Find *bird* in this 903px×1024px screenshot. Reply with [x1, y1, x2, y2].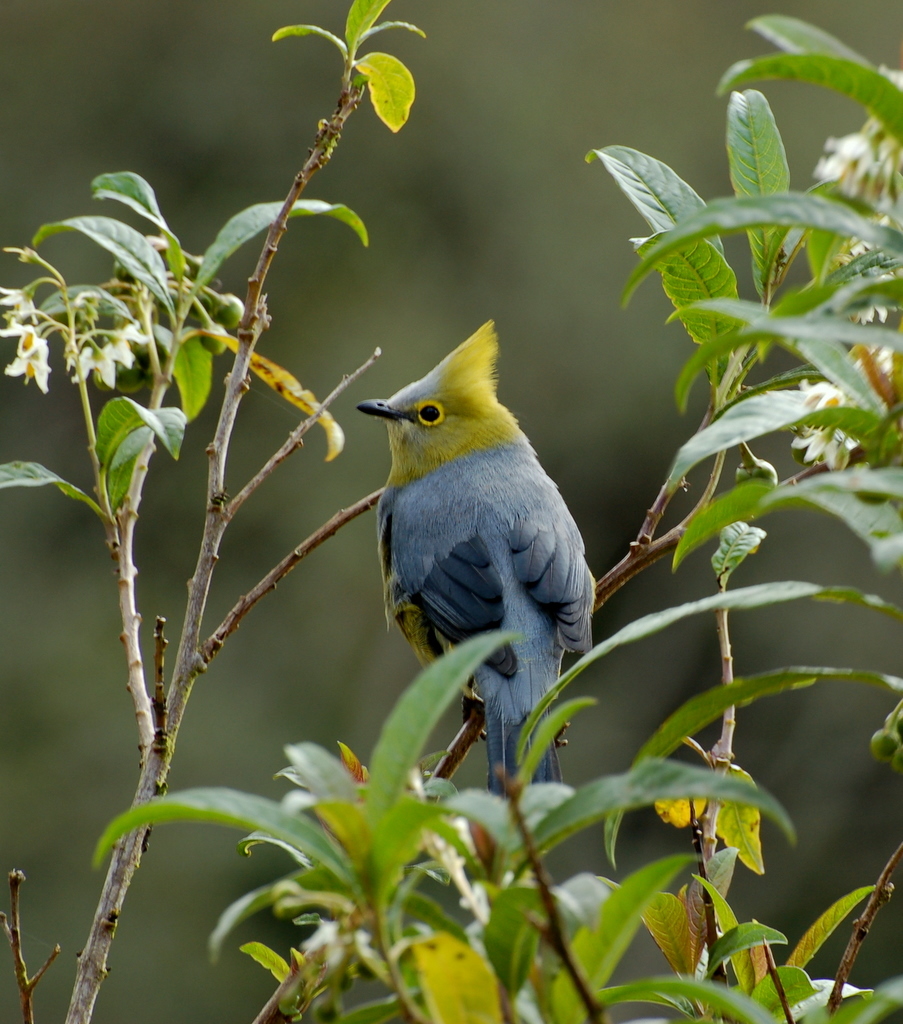
[351, 320, 602, 785].
